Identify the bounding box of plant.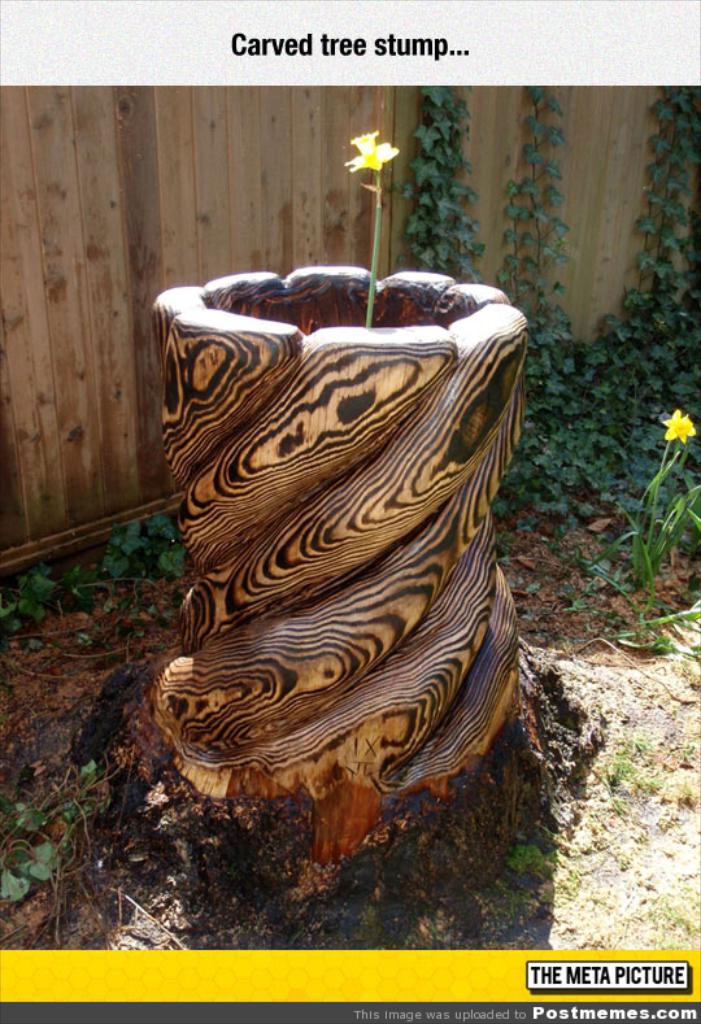
select_region(504, 835, 541, 877).
